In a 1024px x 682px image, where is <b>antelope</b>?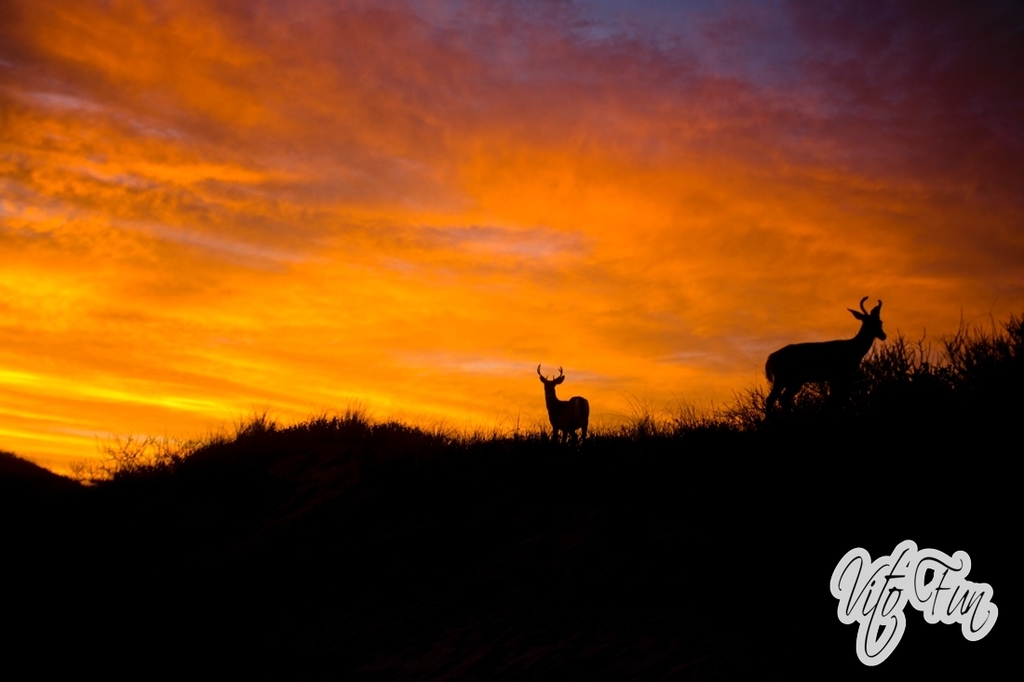
rect(765, 295, 889, 399).
